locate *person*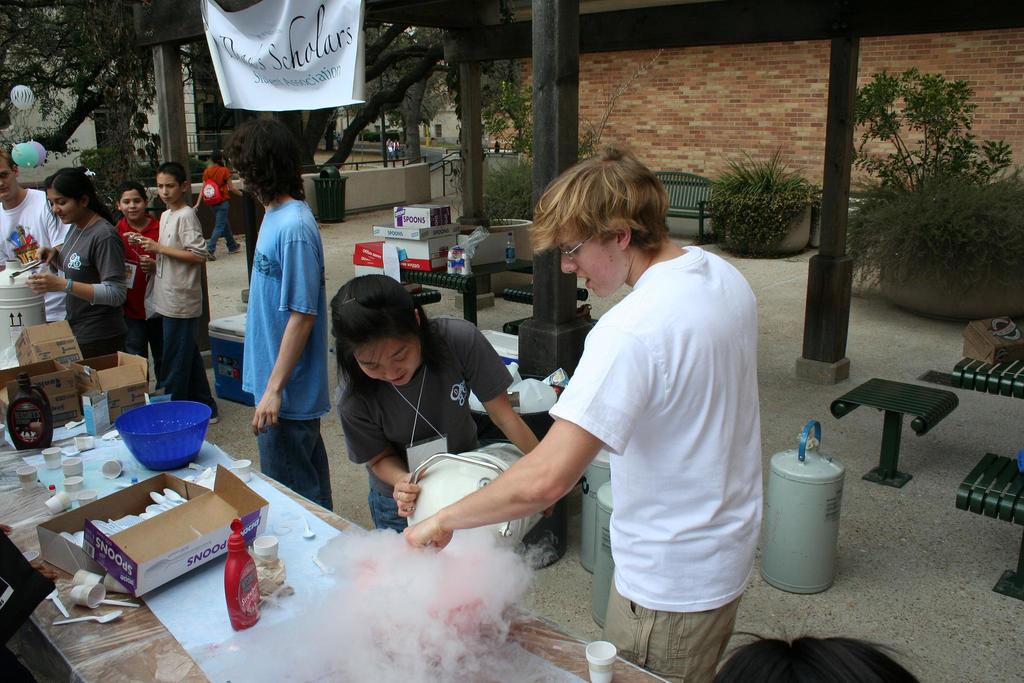
box(223, 115, 331, 509)
